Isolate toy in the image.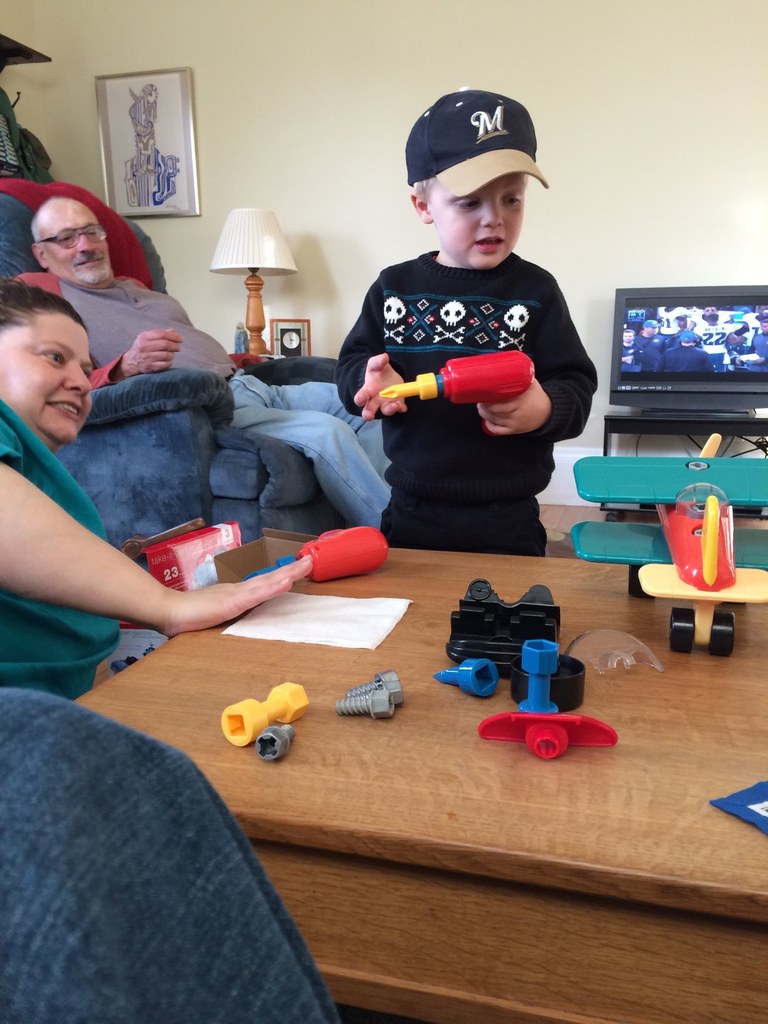
Isolated region: (569,430,767,653).
